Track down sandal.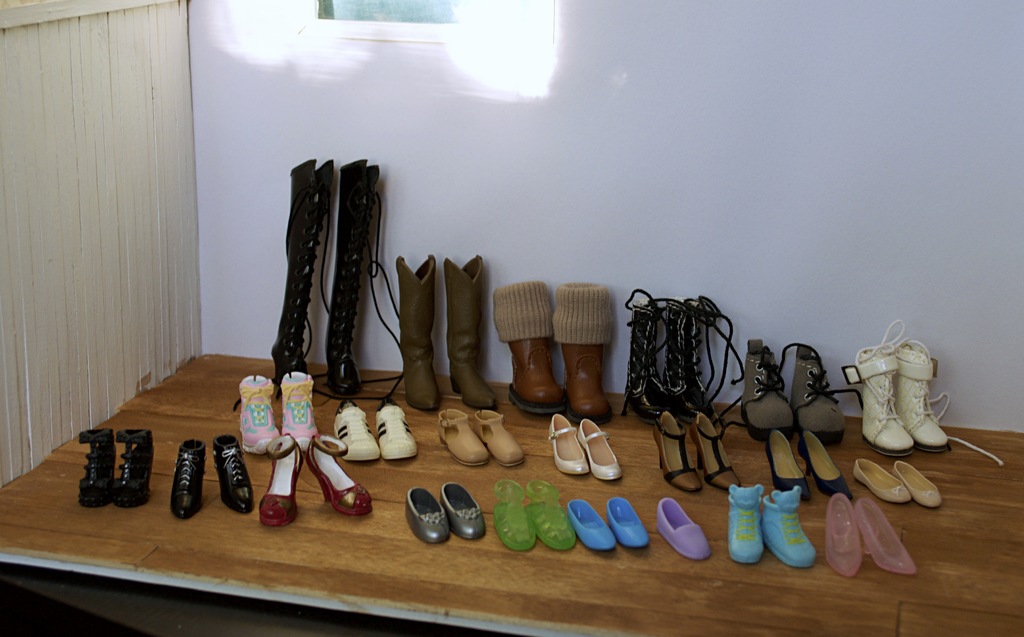
Tracked to (259, 431, 306, 529).
